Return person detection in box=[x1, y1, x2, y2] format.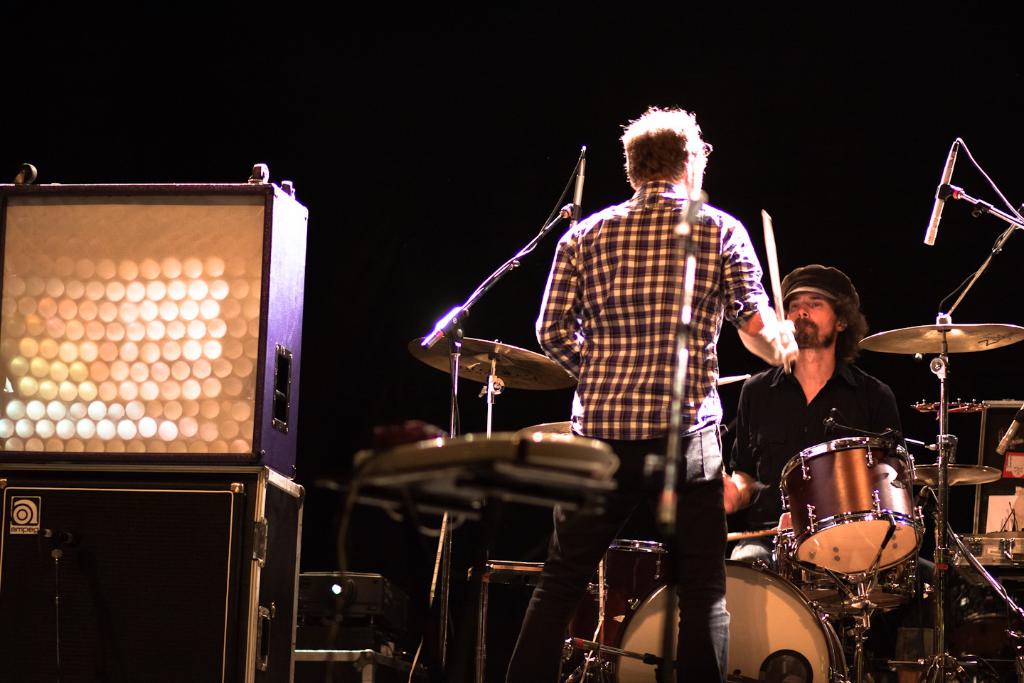
box=[503, 107, 794, 682].
